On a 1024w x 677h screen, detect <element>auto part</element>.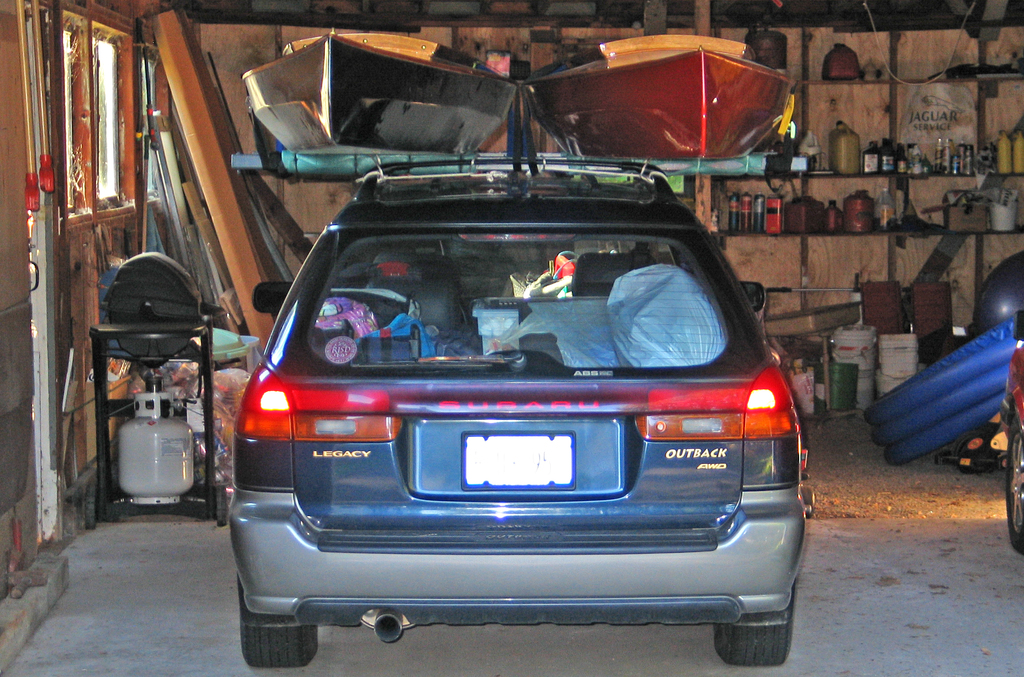
{"left": 351, "top": 151, "right": 685, "bottom": 211}.
